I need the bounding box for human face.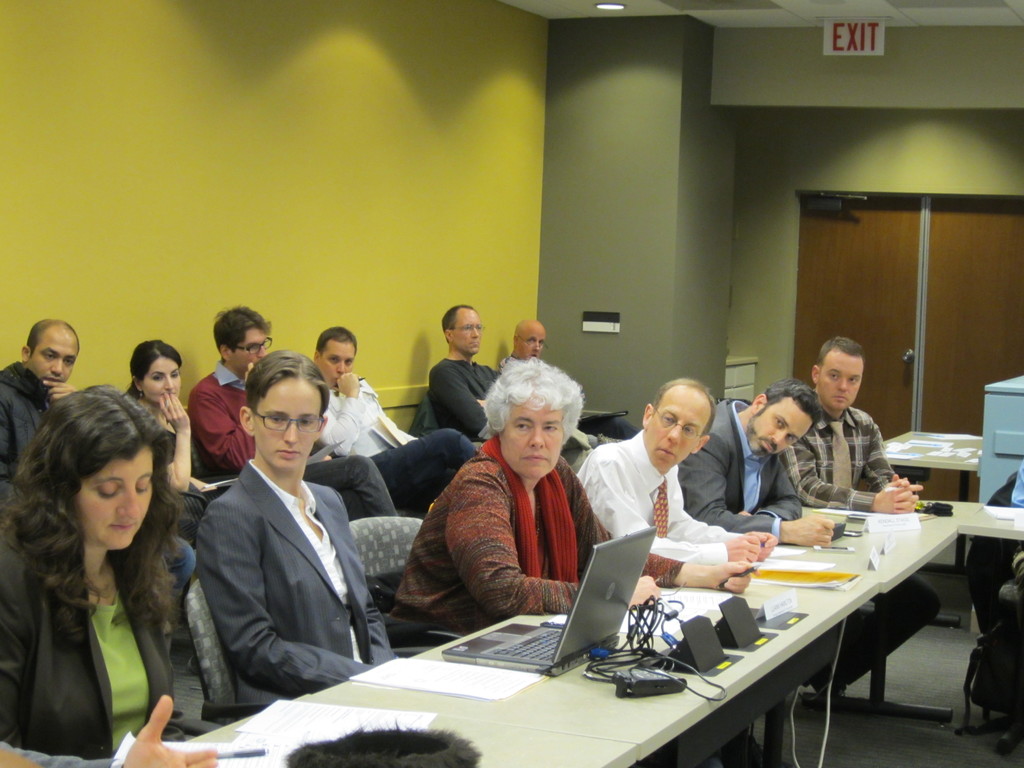
Here it is: BBox(143, 360, 177, 403).
